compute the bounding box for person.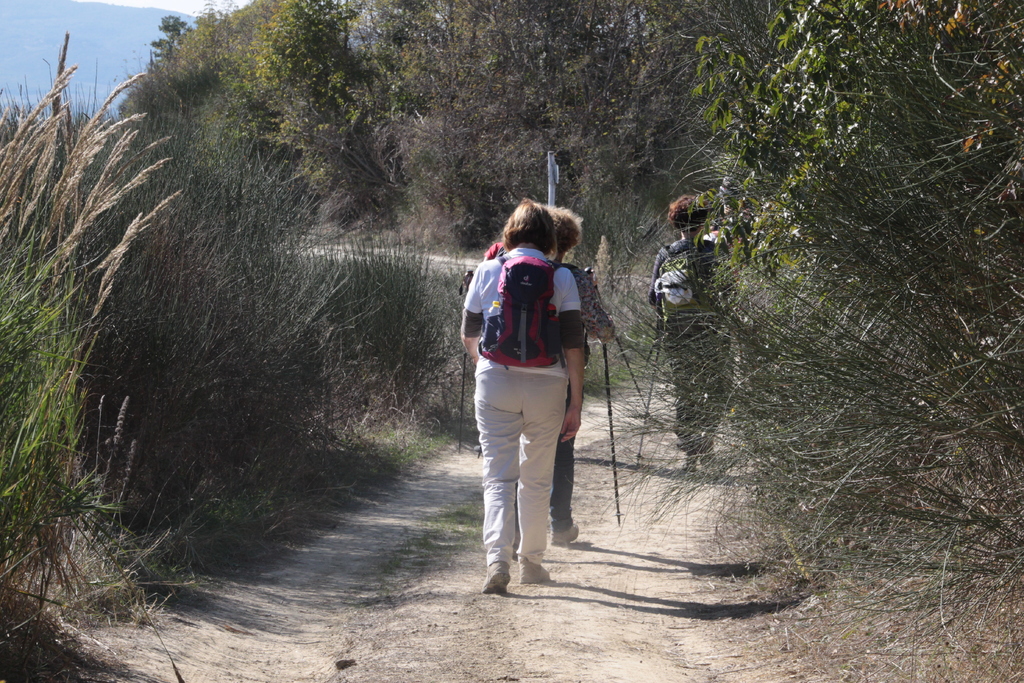
<box>648,194,725,478</box>.
